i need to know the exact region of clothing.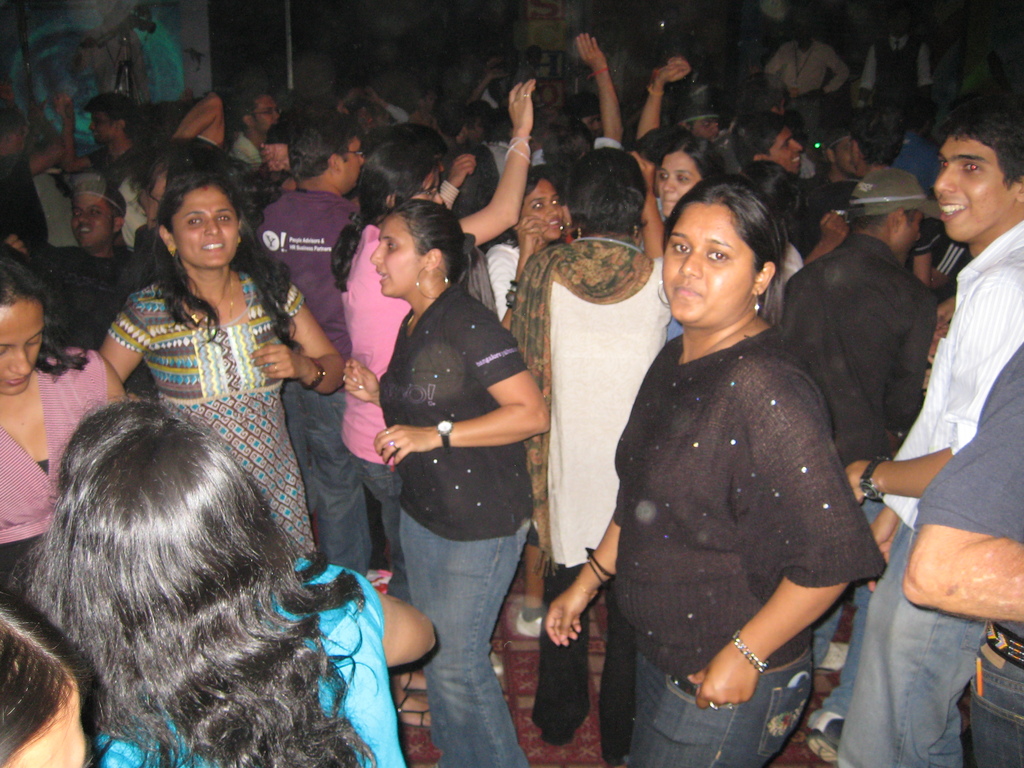
Region: (619,318,889,767).
